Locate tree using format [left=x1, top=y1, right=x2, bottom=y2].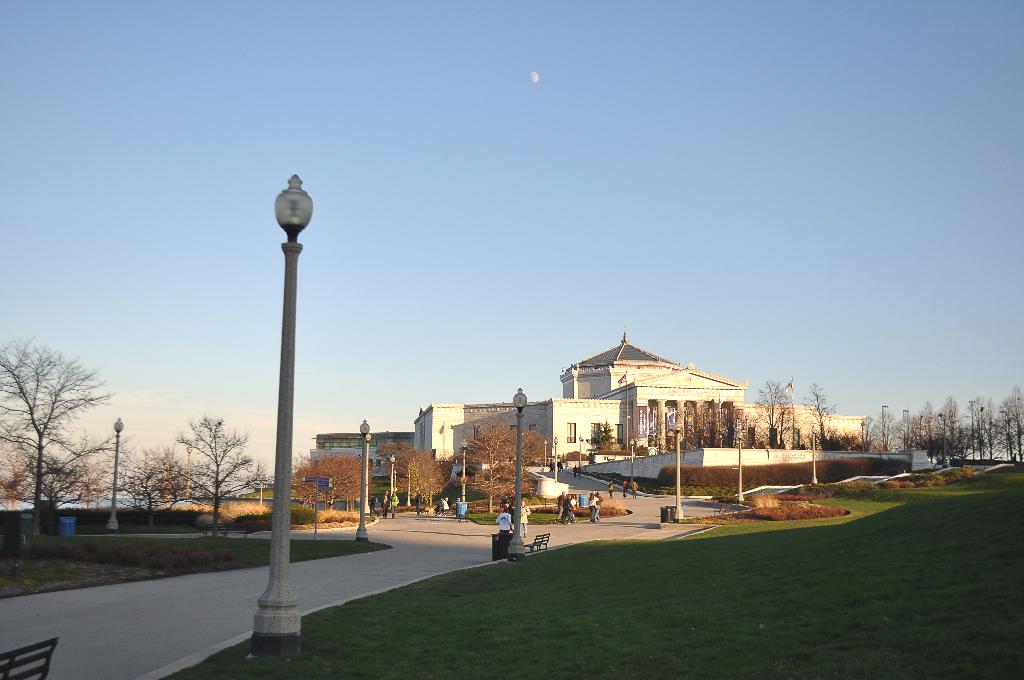
[left=979, top=394, right=1000, bottom=461].
